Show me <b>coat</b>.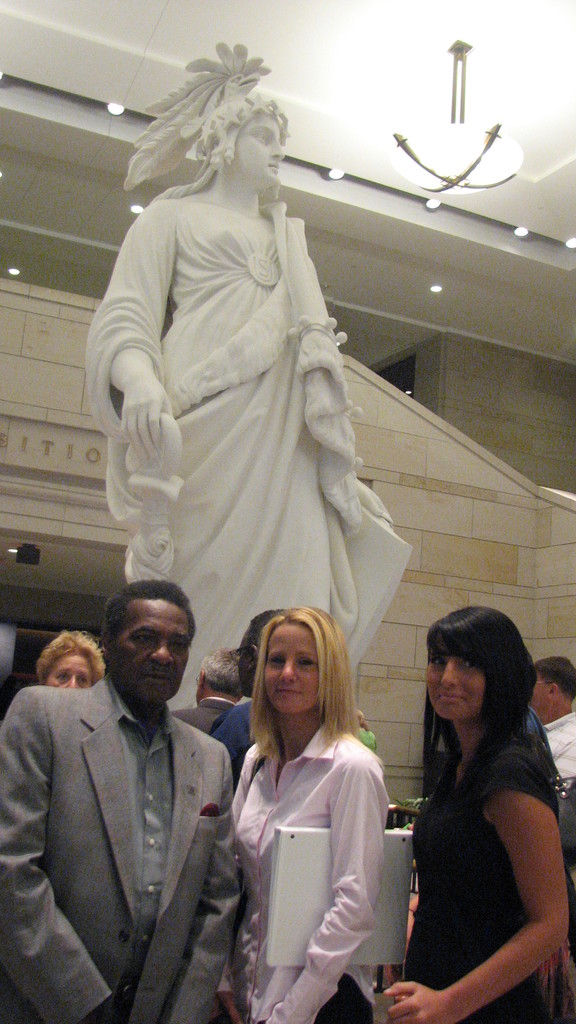
<b>coat</b> is here: <bbox>0, 662, 258, 1023</bbox>.
